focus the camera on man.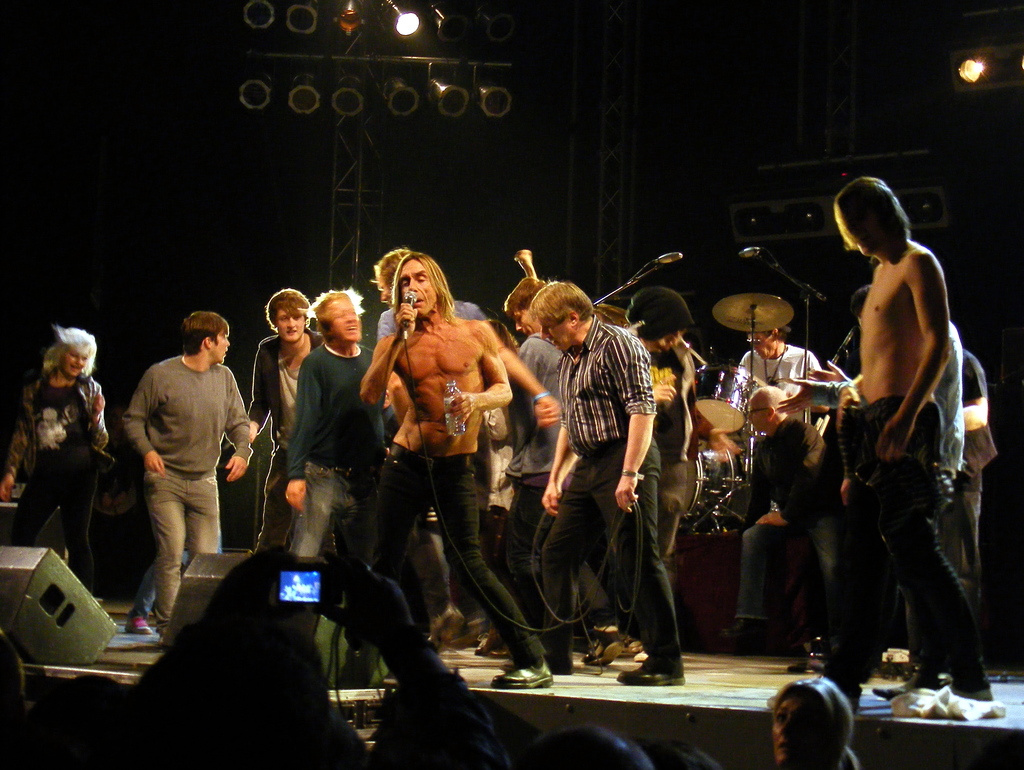
Focus region: region(717, 379, 847, 650).
